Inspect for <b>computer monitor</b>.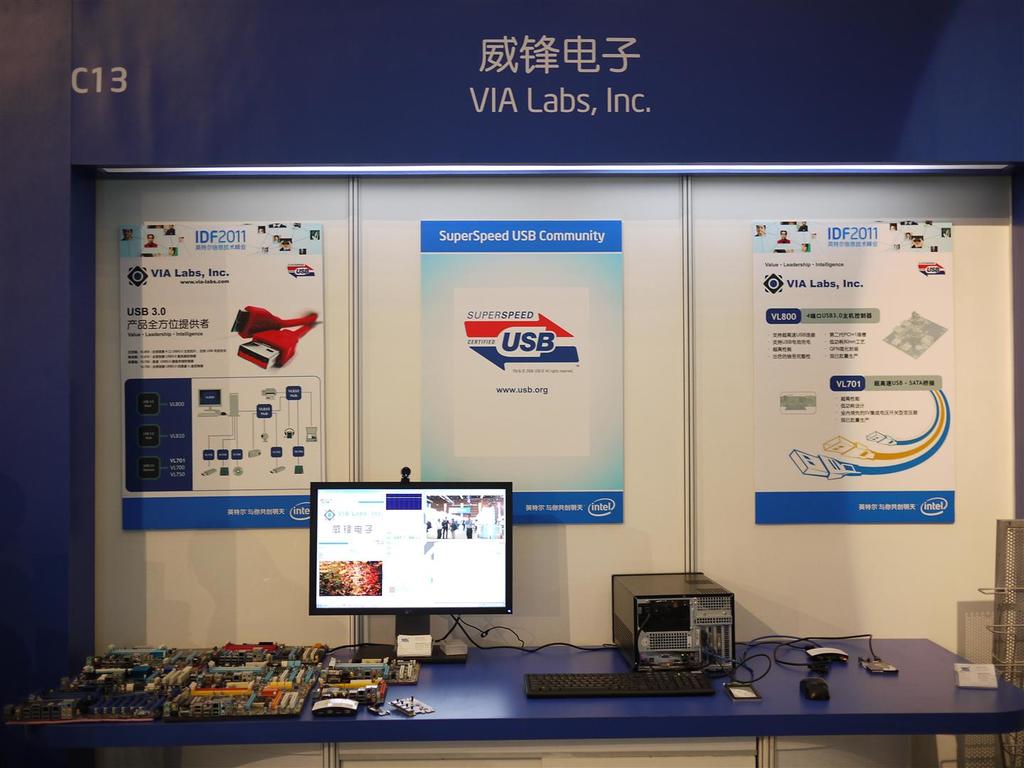
Inspection: 302,472,517,666.
